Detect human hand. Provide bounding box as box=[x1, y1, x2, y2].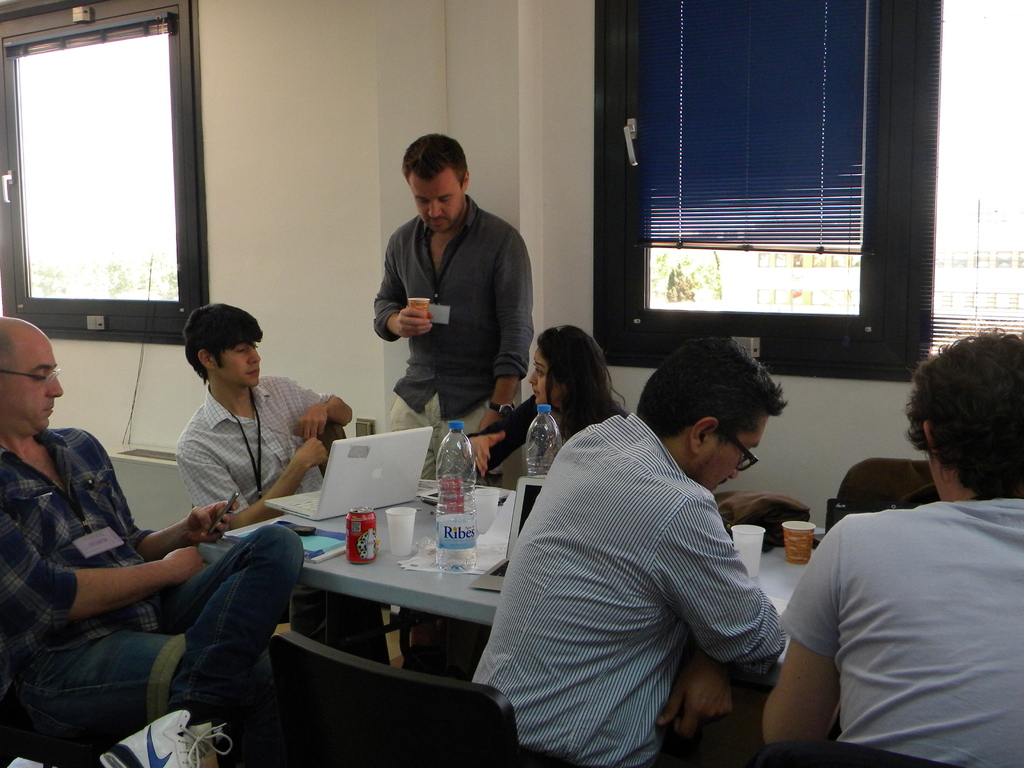
box=[655, 651, 733, 744].
